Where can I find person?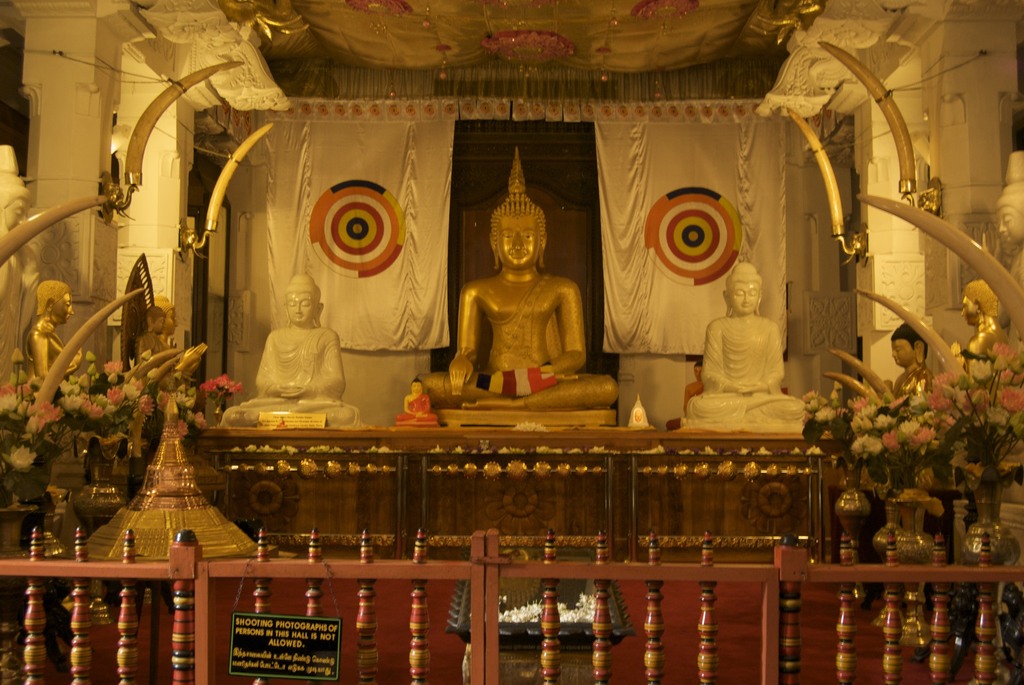
You can find it at select_region(881, 323, 941, 412).
